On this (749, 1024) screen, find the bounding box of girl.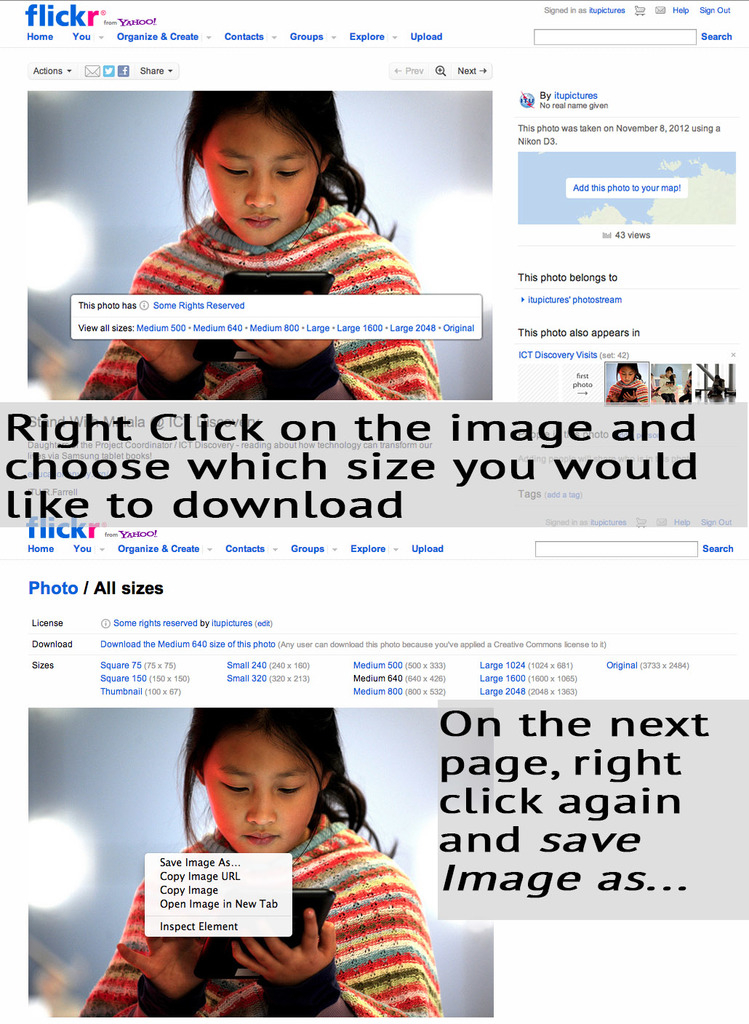
Bounding box: x1=82, y1=707, x2=442, y2=1019.
